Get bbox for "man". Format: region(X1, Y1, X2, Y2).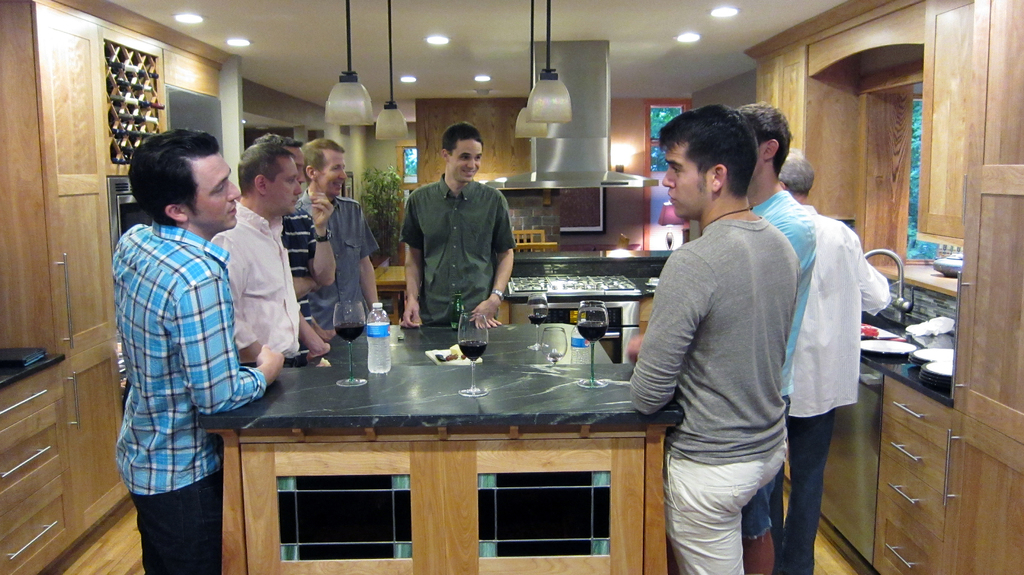
region(294, 138, 380, 333).
